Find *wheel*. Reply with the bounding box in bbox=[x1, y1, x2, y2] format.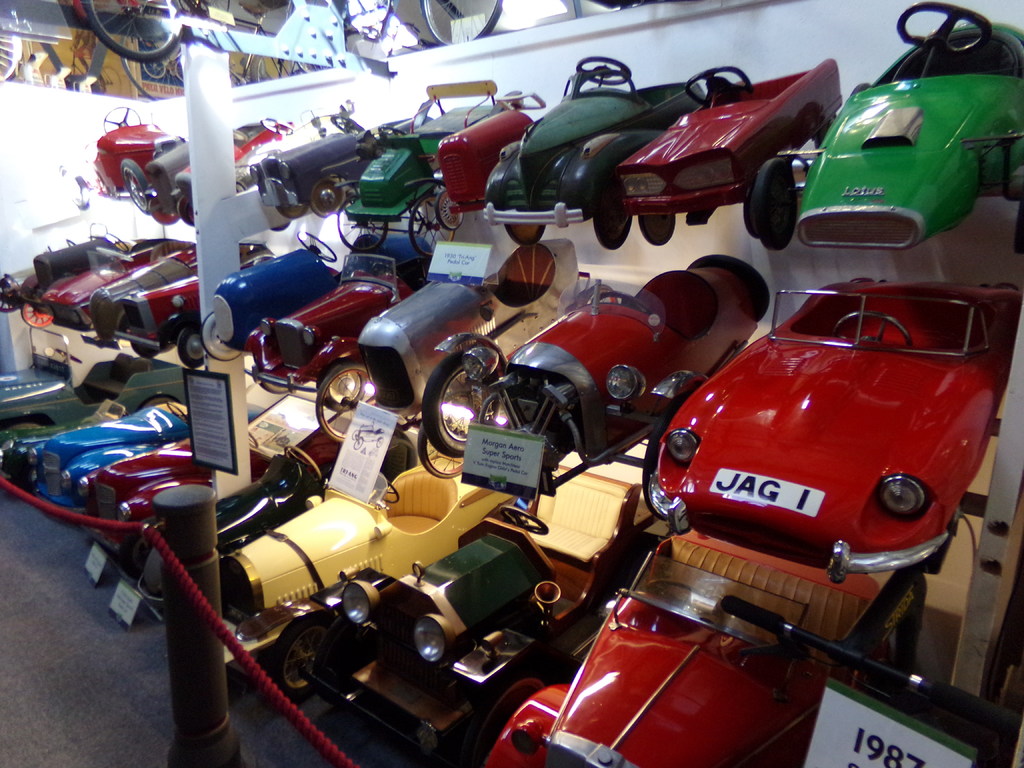
bbox=[105, 234, 127, 253].
